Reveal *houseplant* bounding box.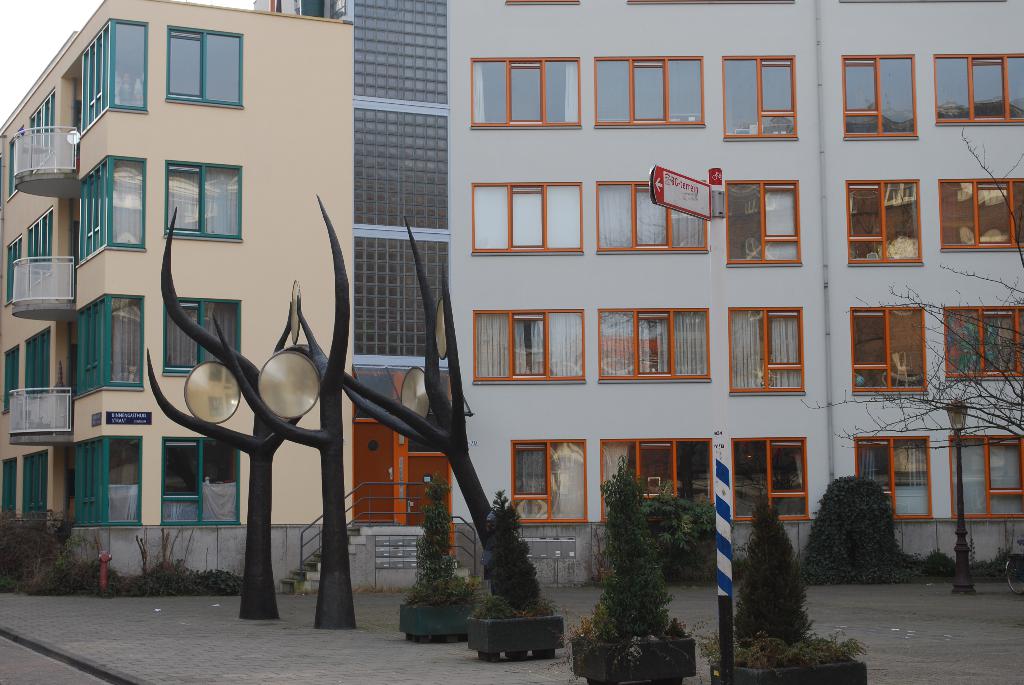
Revealed: {"x1": 396, "y1": 468, "x2": 479, "y2": 645}.
